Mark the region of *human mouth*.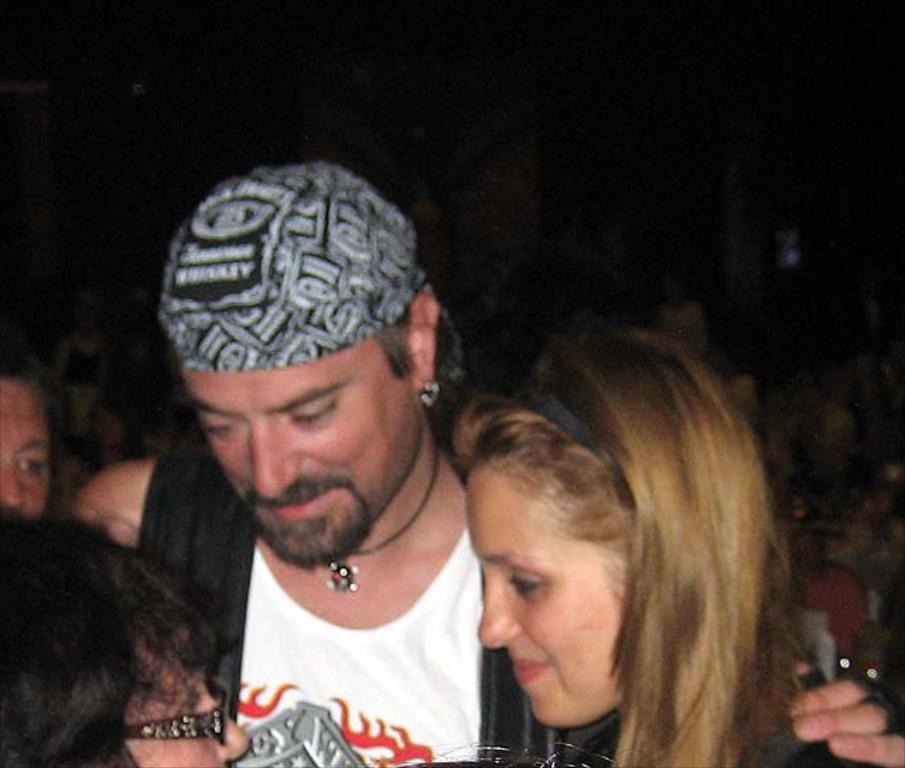
Region: 253 479 344 526.
